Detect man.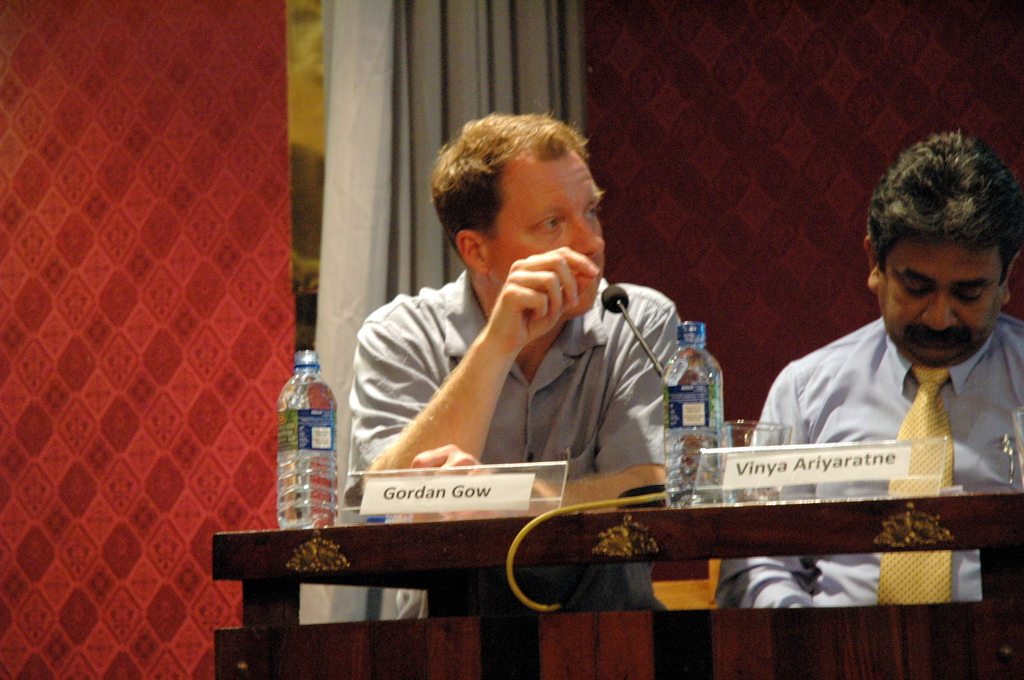
Detected at {"left": 348, "top": 153, "right": 740, "bottom": 503}.
